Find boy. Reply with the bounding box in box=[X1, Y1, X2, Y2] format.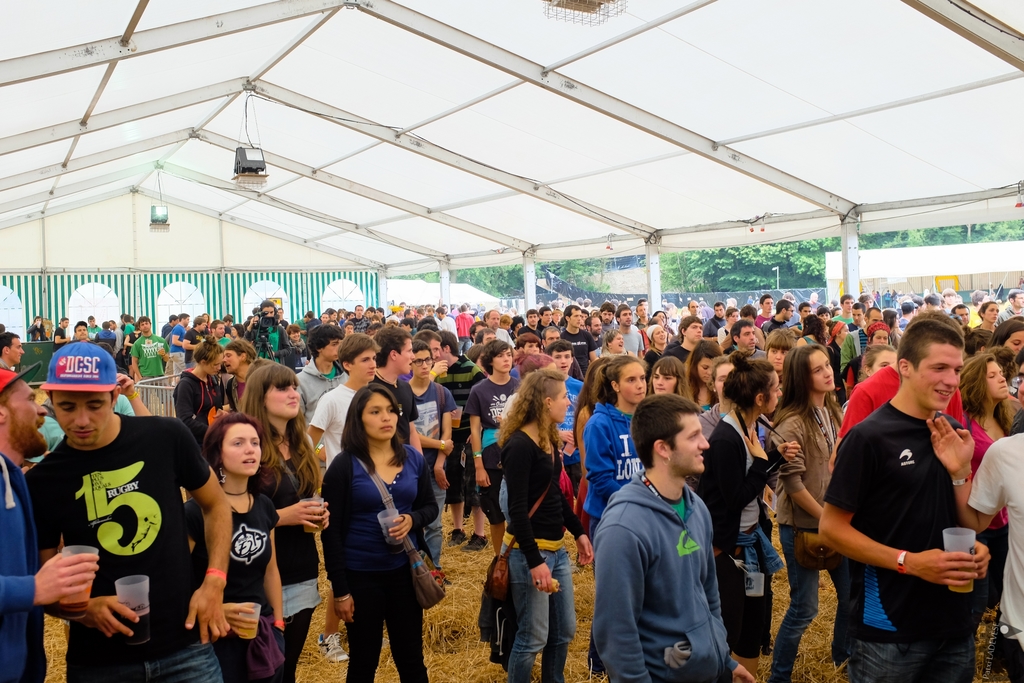
box=[598, 300, 617, 345].
